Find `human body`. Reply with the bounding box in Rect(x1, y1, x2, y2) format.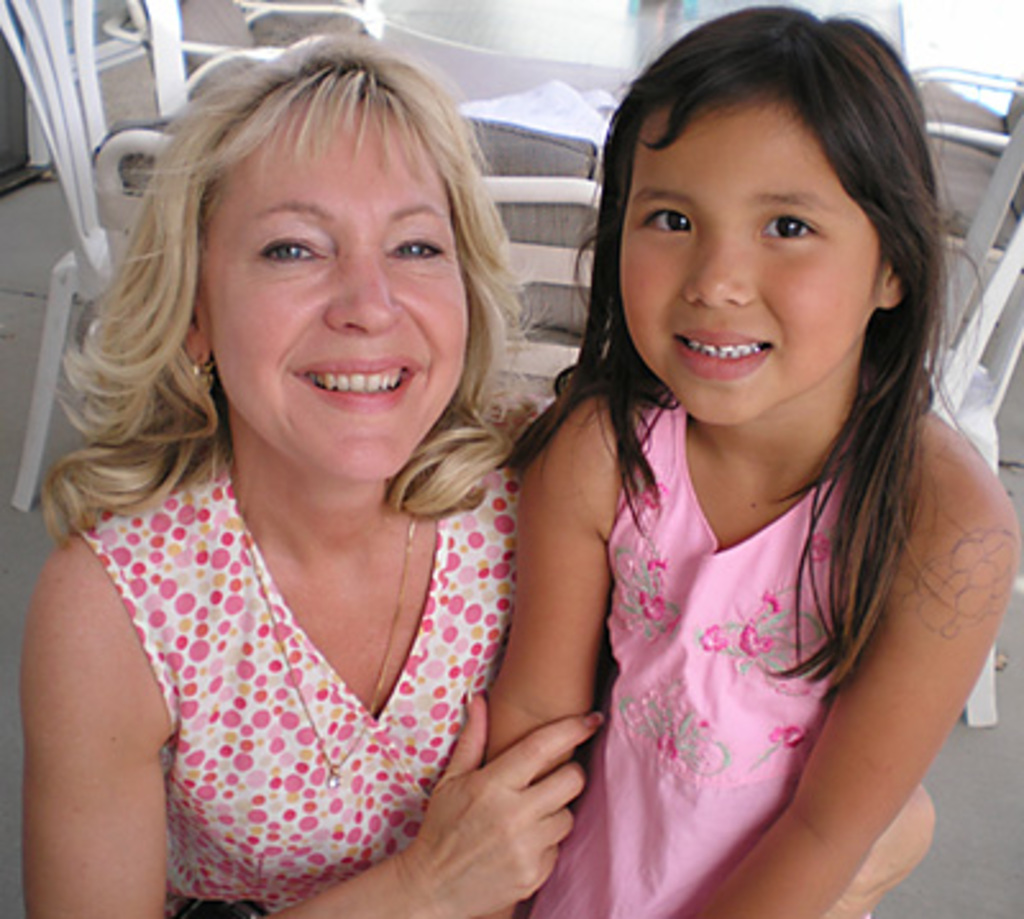
Rect(26, 428, 937, 916).
